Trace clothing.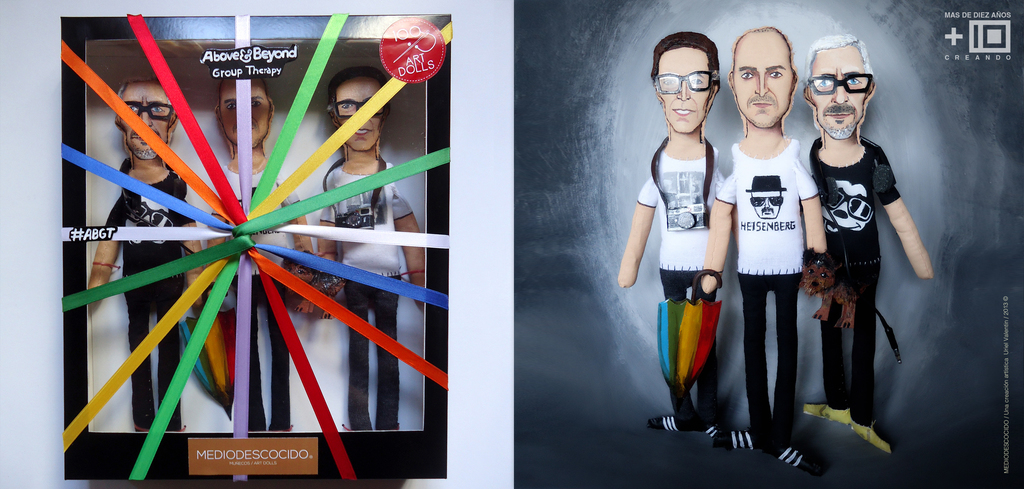
Traced to pyautogui.locateOnScreen(188, 142, 325, 435).
